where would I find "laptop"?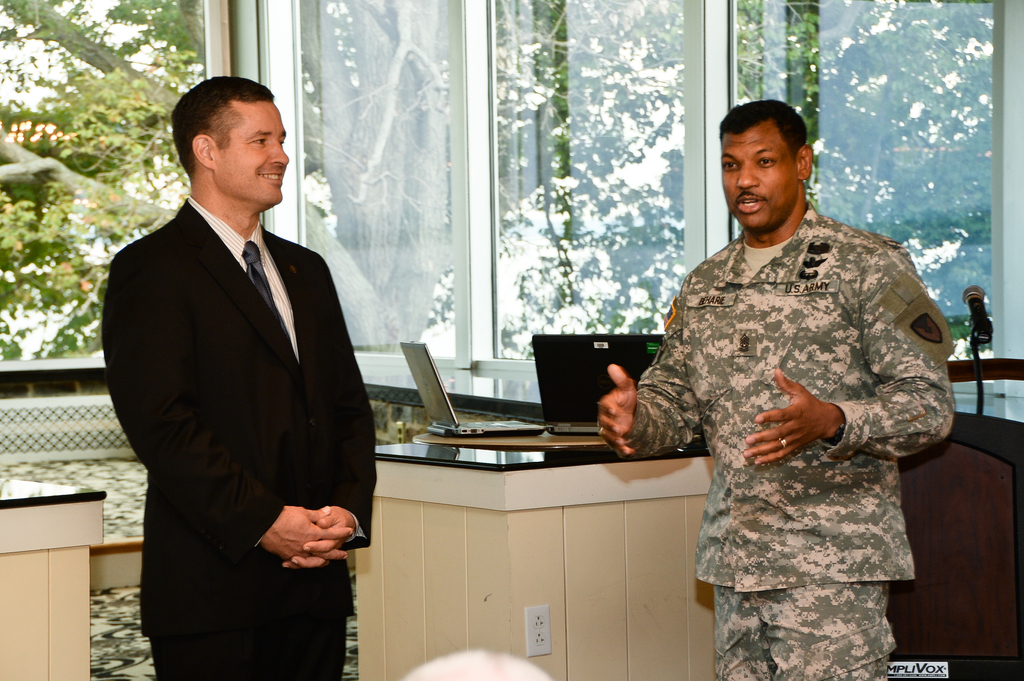
At 531 333 669 435.
